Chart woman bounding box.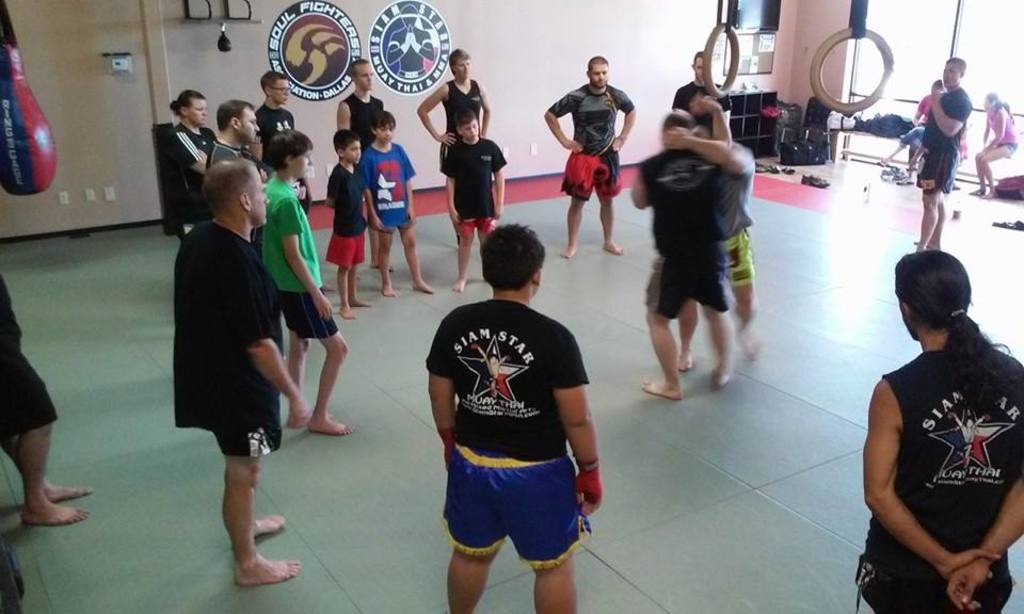
Charted: box(414, 47, 491, 244).
